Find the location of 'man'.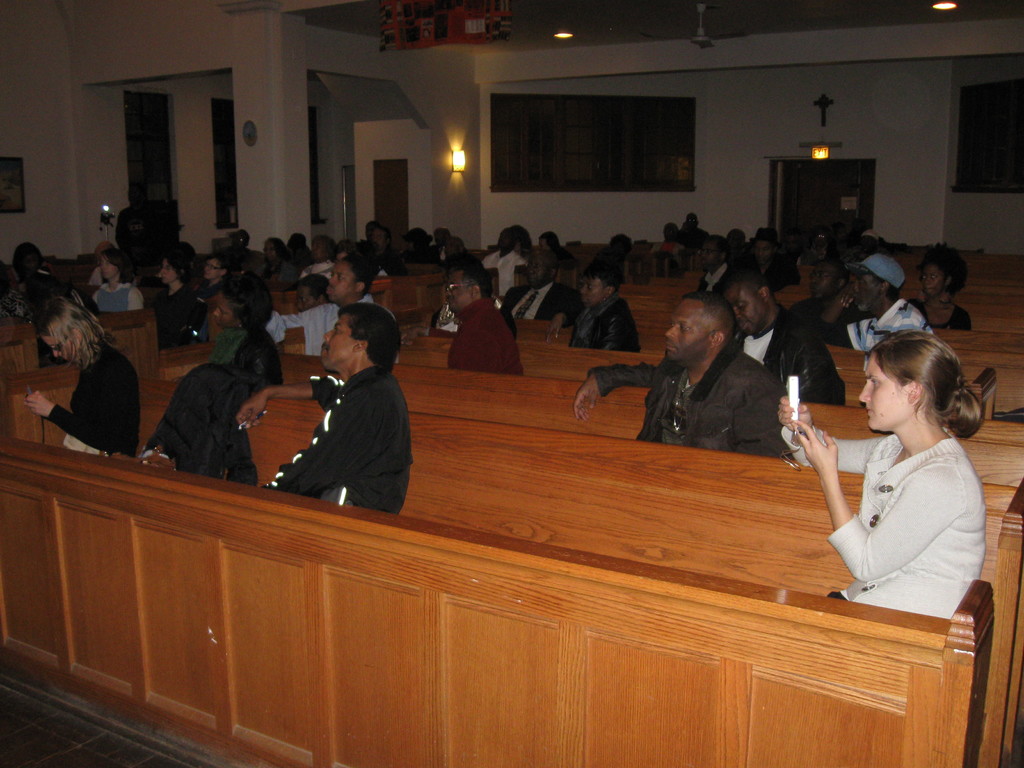
Location: select_region(267, 256, 397, 356).
